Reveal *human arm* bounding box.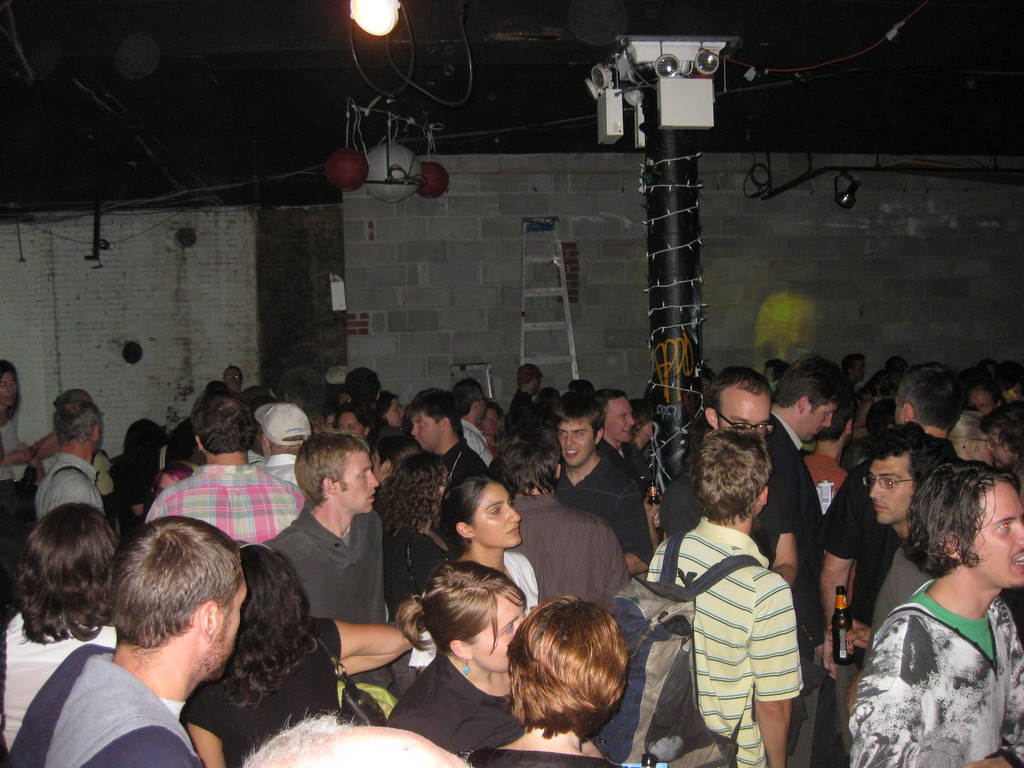
Revealed: crop(31, 431, 57, 482).
